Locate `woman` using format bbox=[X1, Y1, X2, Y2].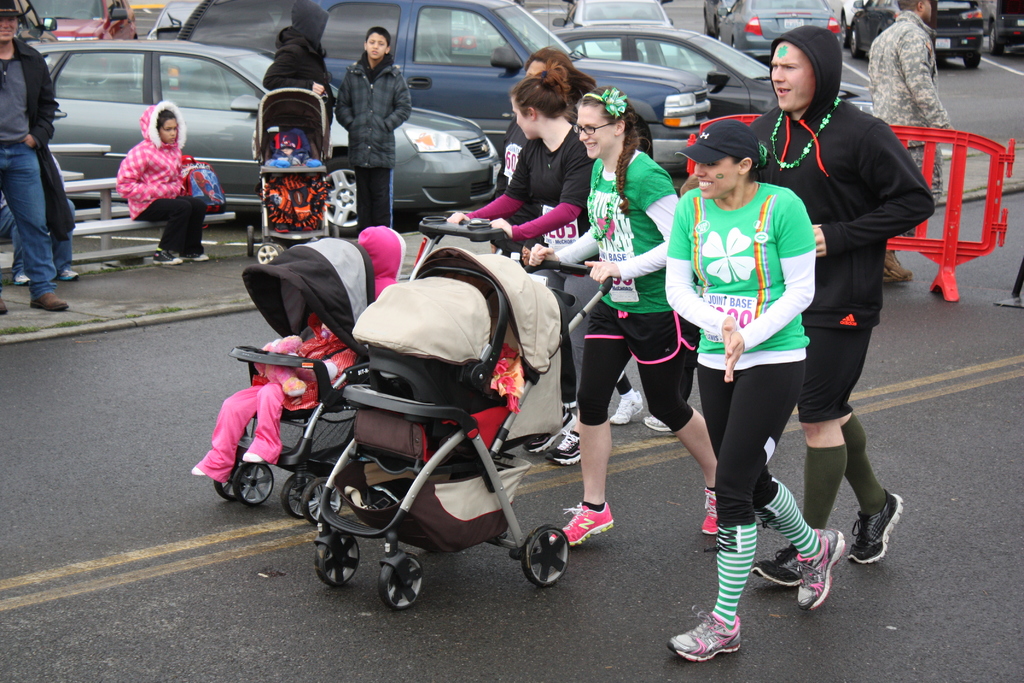
bbox=[525, 83, 728, 548].
